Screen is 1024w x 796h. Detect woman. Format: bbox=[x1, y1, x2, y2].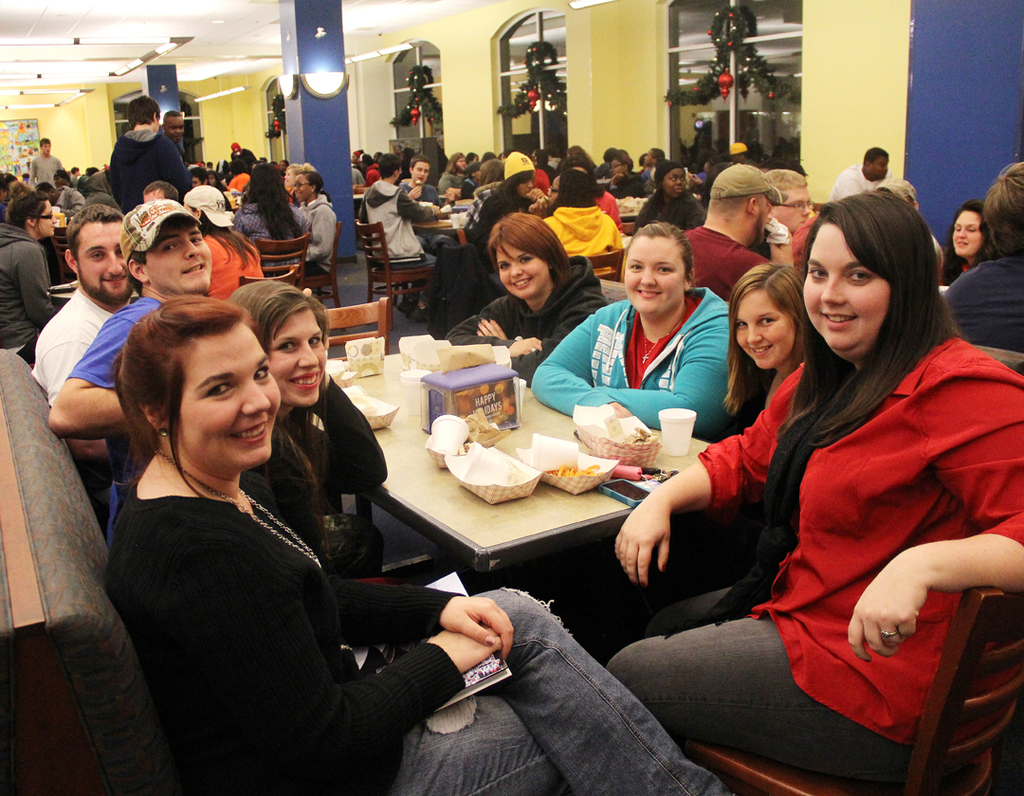
bbox=[190, 189, 263, 314].
